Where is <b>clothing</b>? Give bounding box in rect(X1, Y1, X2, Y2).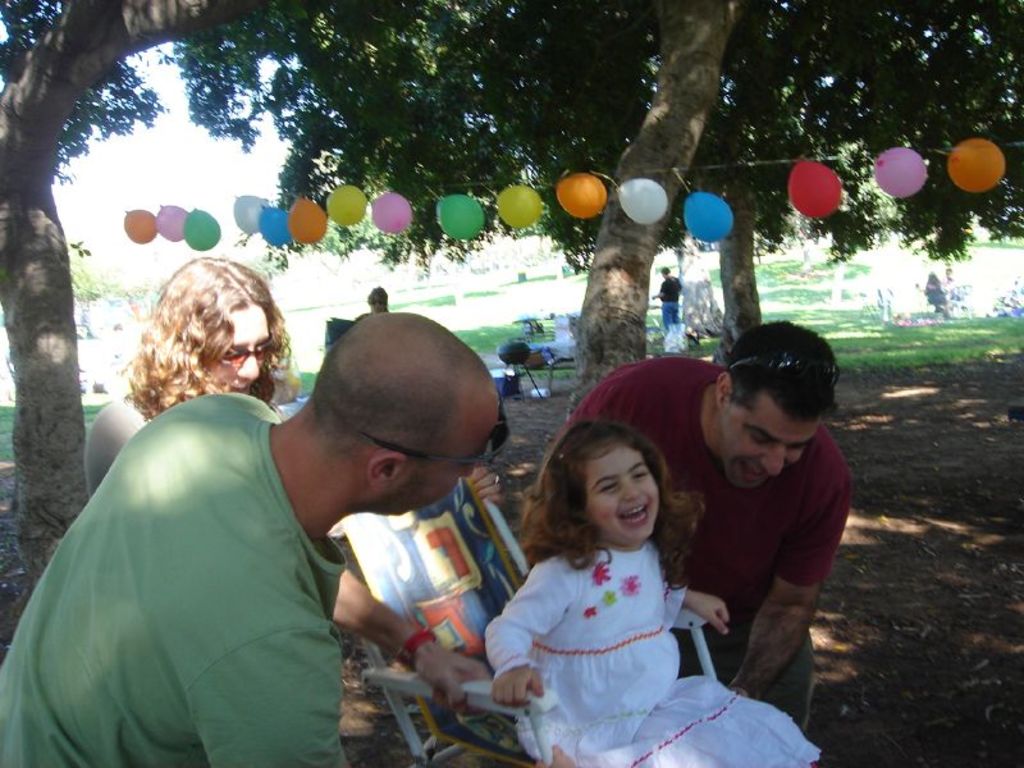
rect(485, 548, 823, 767).
